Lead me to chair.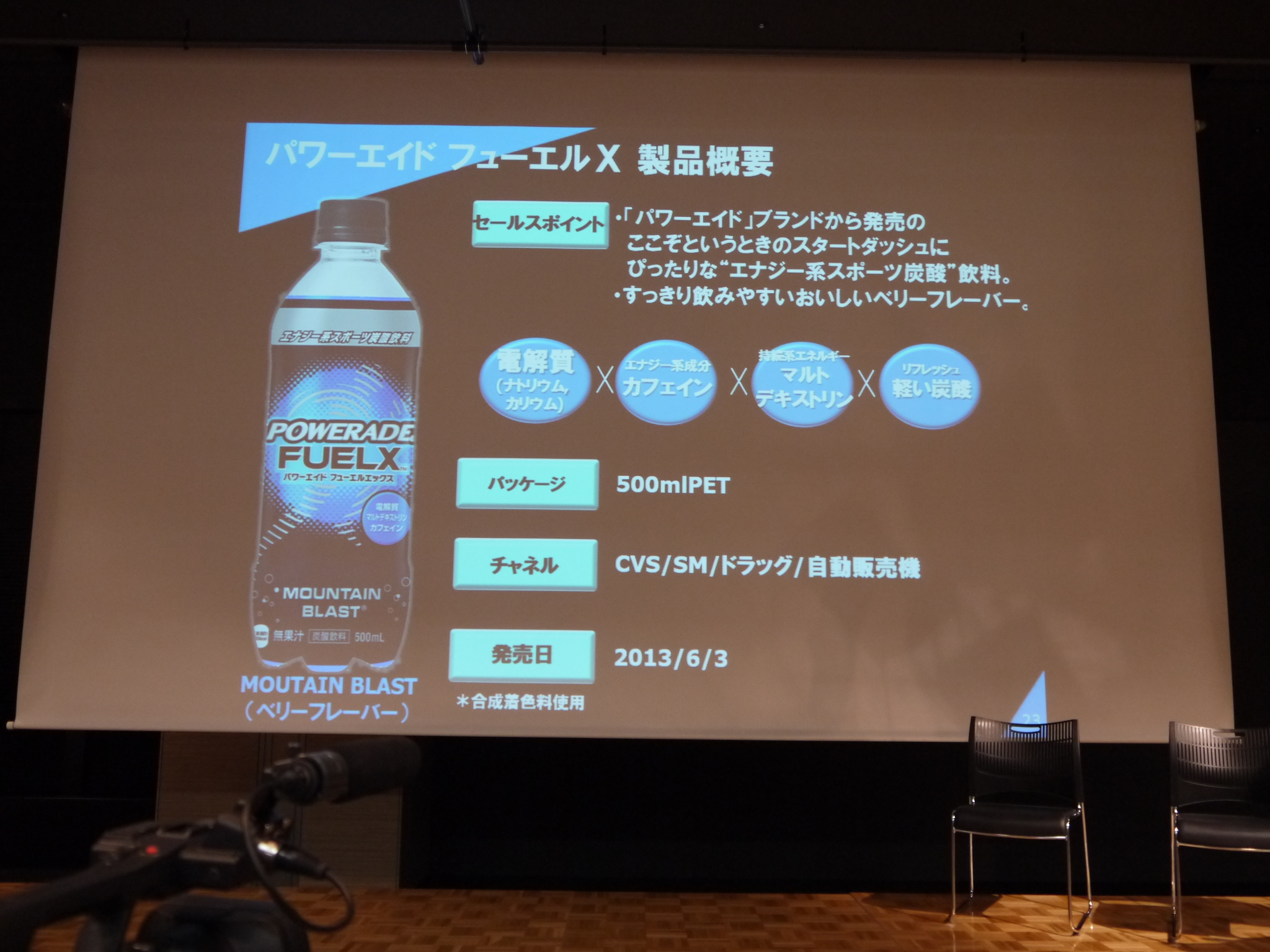
Lead to Rect(724, 446, 787, 584).
